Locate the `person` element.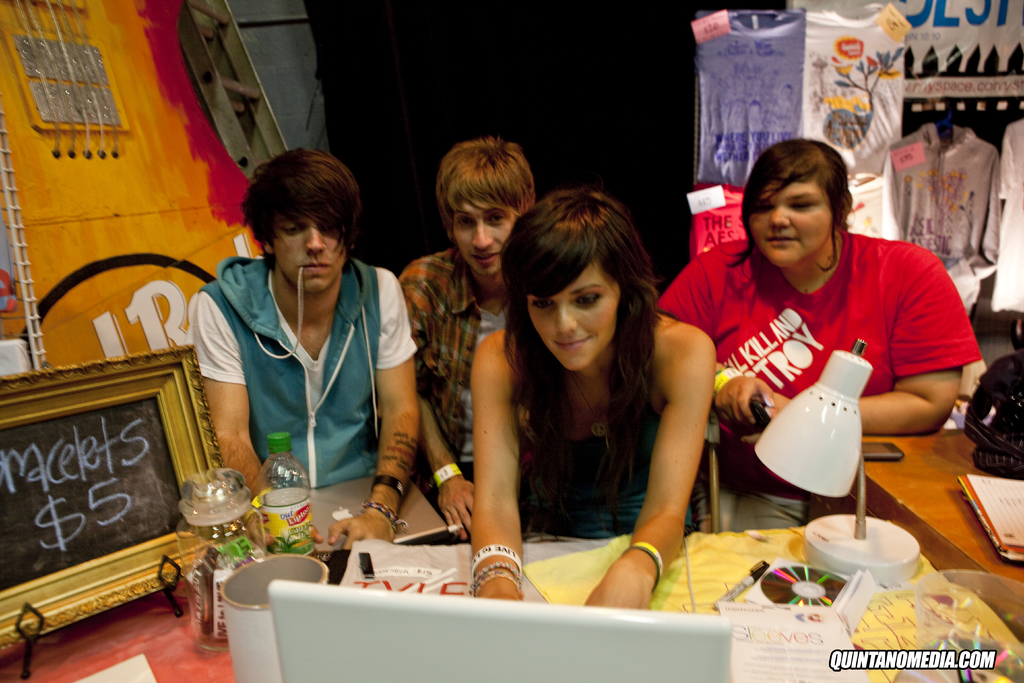
Element bbox: locate(467, 188, 722, 614).
